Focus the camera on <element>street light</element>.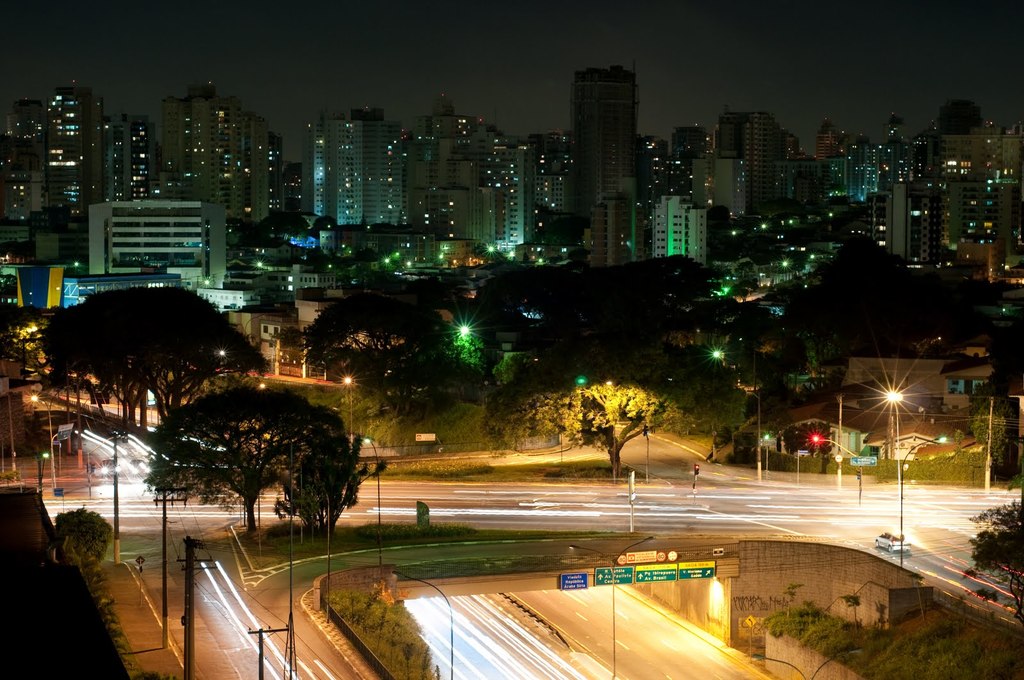
Focus region: rect(94, 434, 152, 564).
